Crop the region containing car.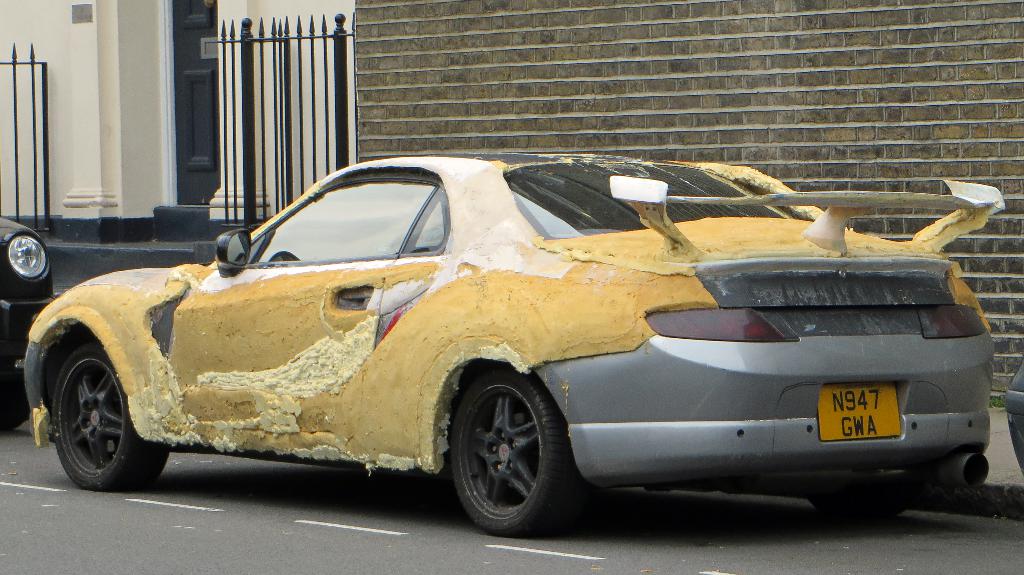
Crop region: bbox(1007, 362, 1023, 471).
